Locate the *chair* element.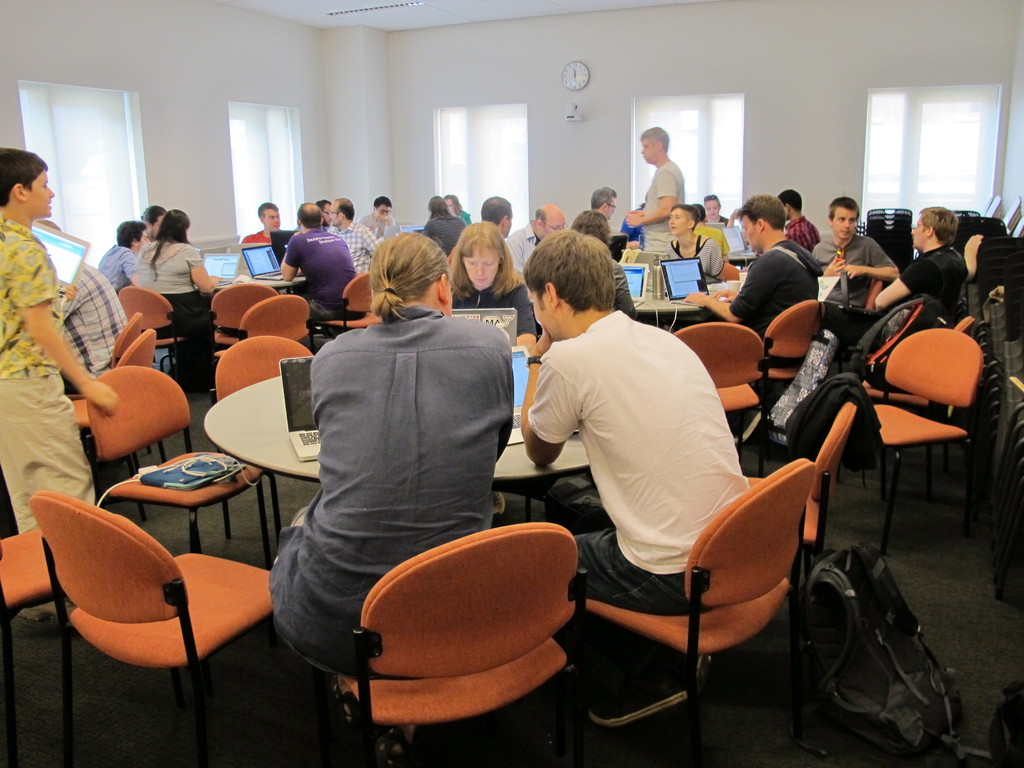
Element bbox: pyautogui.locateOnScreen(714, 260, 743, 279).
